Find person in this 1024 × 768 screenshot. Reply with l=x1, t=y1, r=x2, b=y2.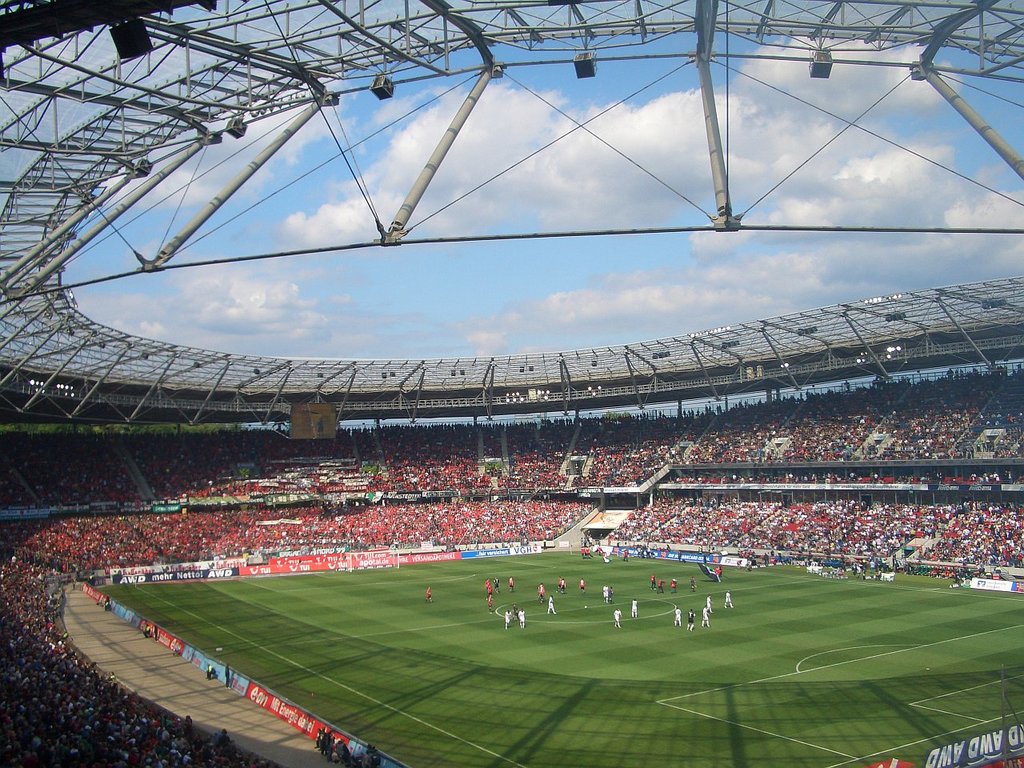
l=486, t=595, r=494, b=615.
